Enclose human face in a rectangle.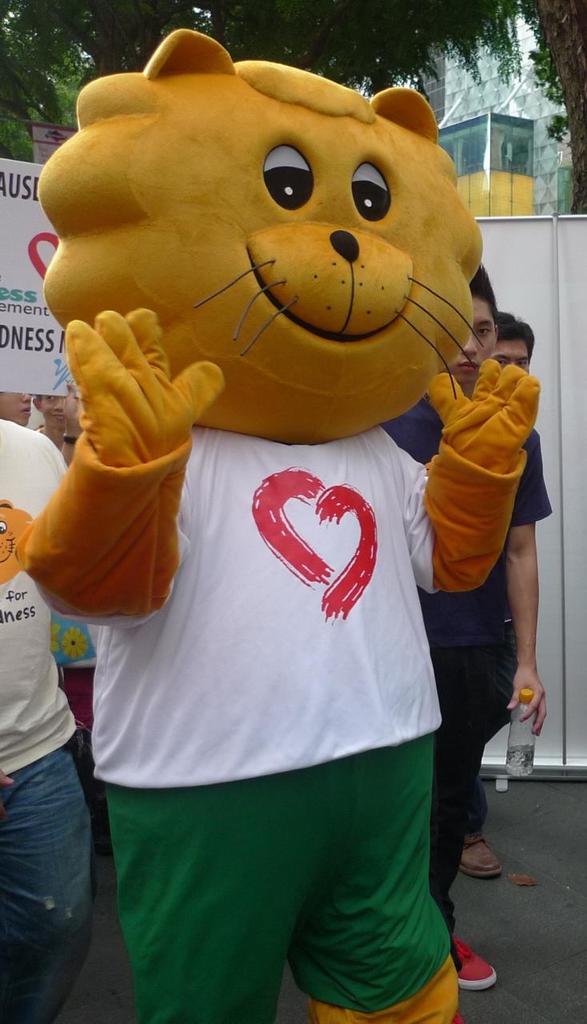
locate(453, 305, 490, 382).
